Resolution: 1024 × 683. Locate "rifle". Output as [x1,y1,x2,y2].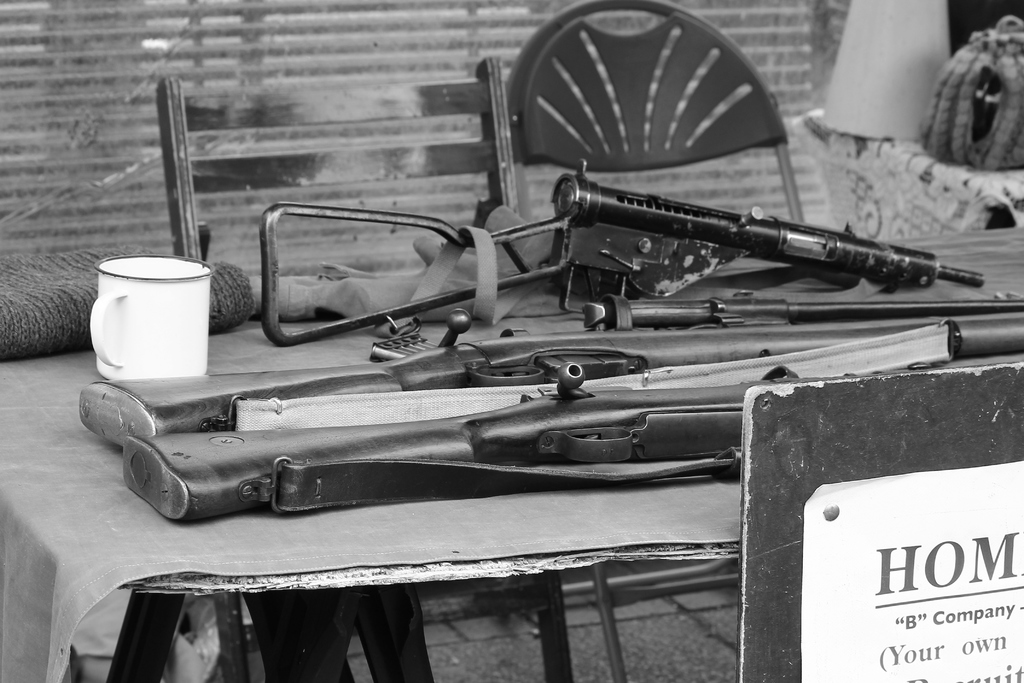
[123,361,851,518].
